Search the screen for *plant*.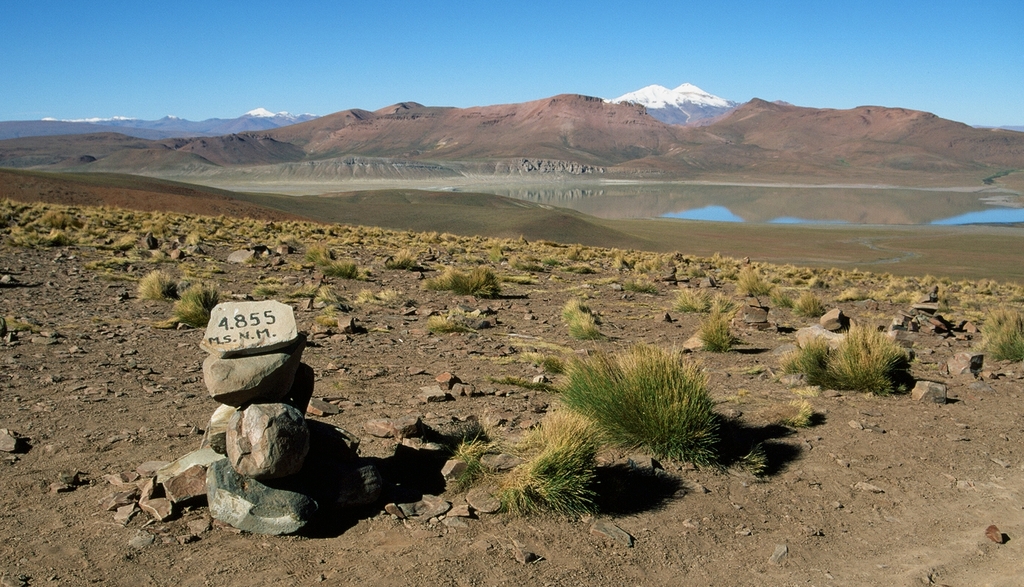
Found at crop(557, 350, 747, 481).
